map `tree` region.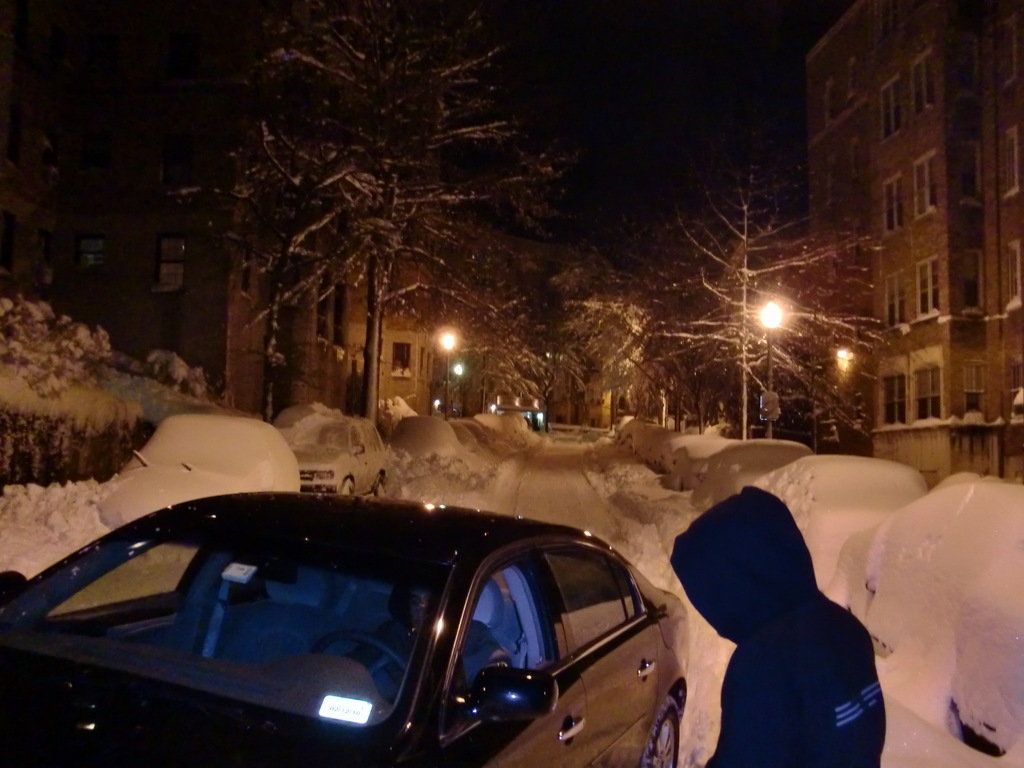
Mapped to detection(456, 241, 643, 422).
